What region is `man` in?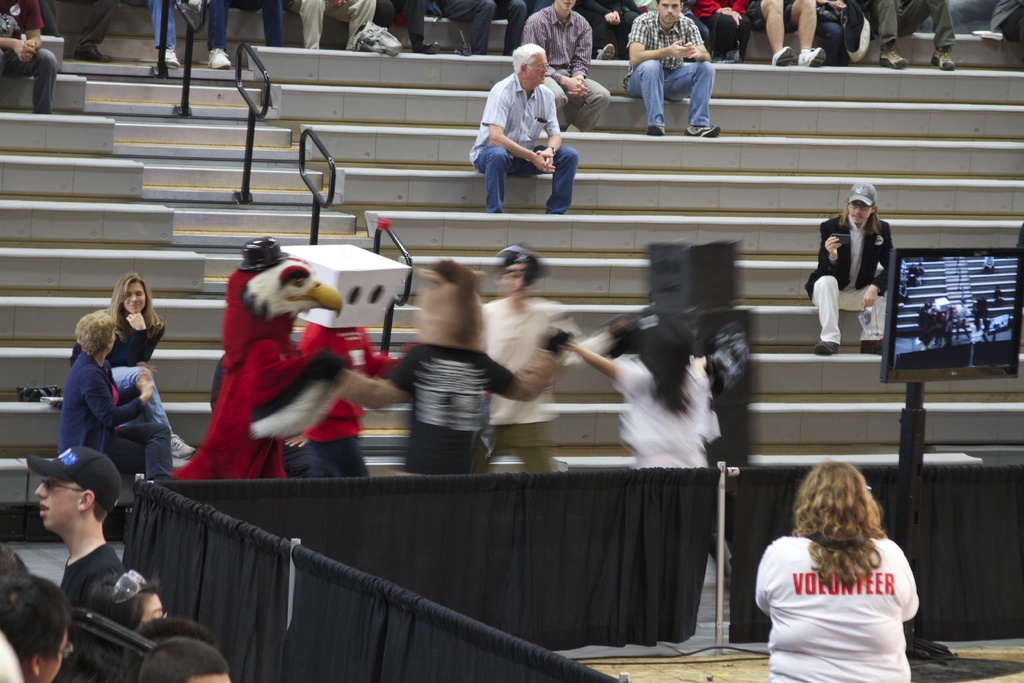
x1=135 y1=0 x2=203 y2=65.
